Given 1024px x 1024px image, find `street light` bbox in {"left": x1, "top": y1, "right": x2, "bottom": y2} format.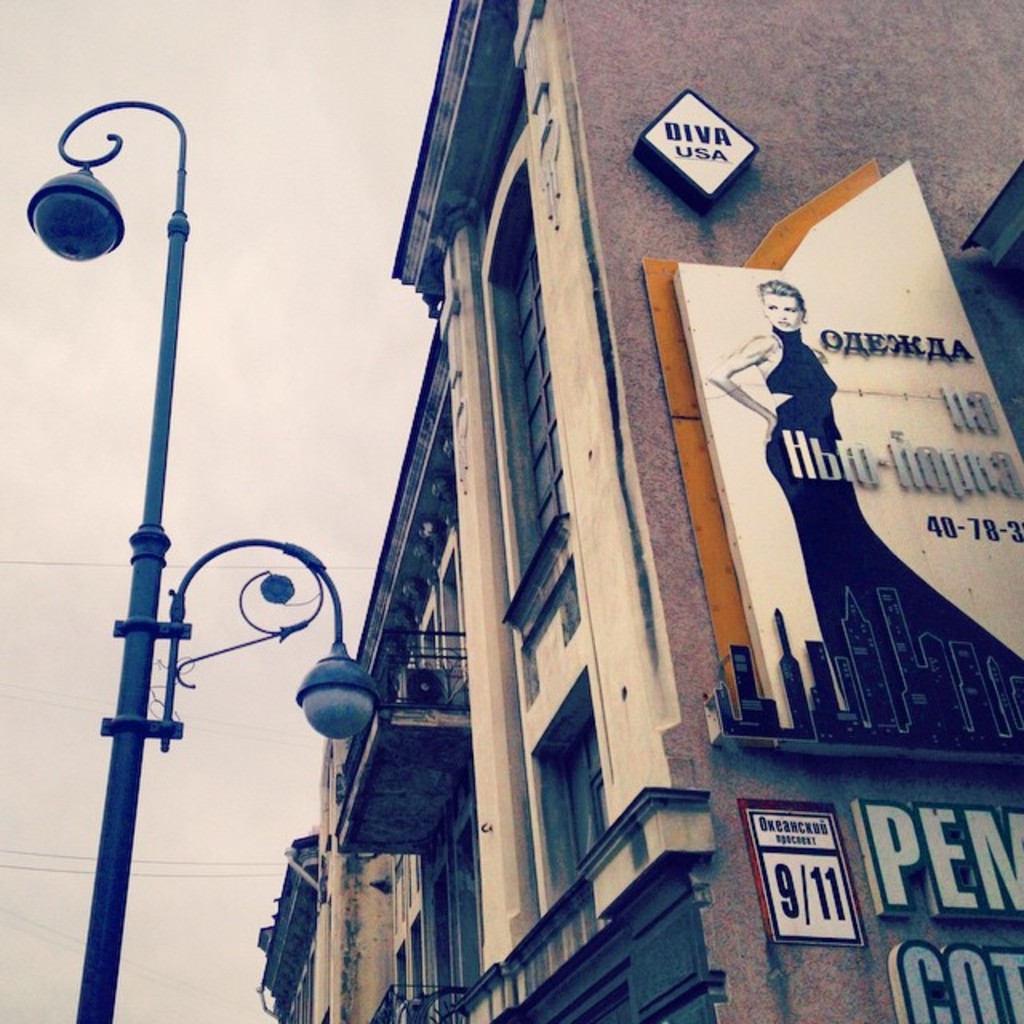
{"left": 26, "top": 267, "right": 357, "bottom": 1023}.
